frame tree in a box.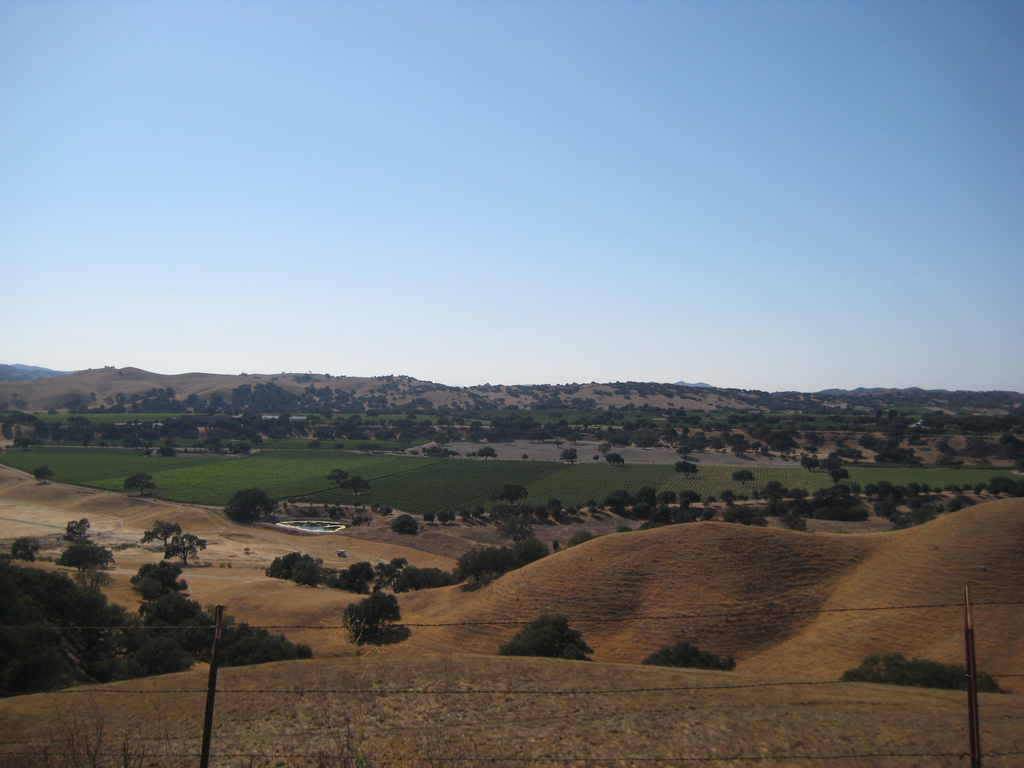
l=137, t=522, r=205, b=569.
